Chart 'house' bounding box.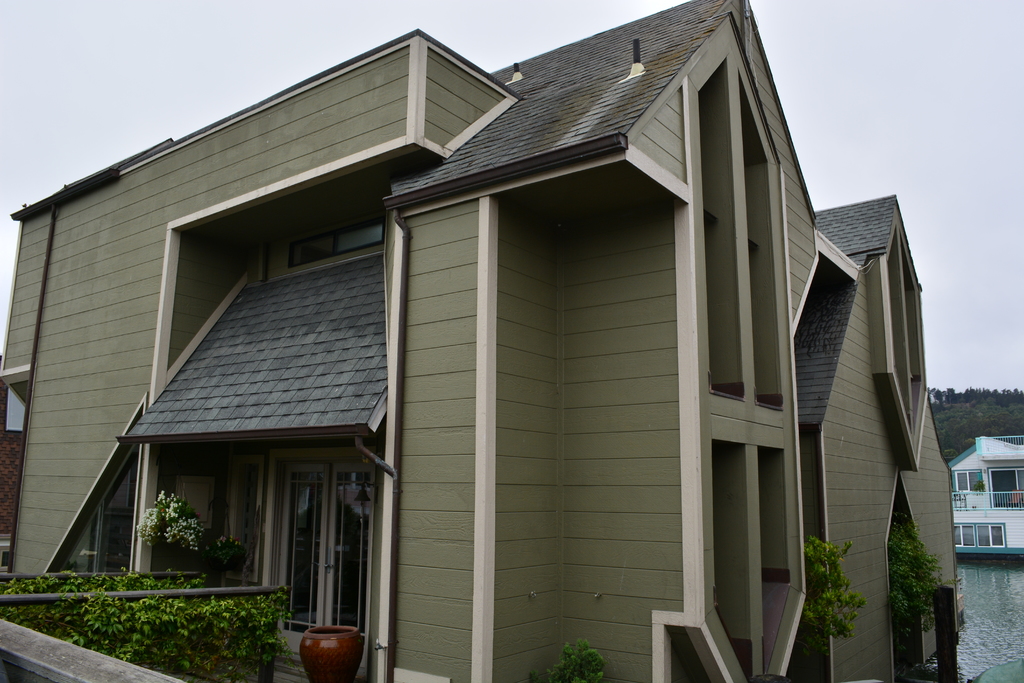
Charted: {"left": 946, "top": 418, "right": 1023, "bottom": 561}.
